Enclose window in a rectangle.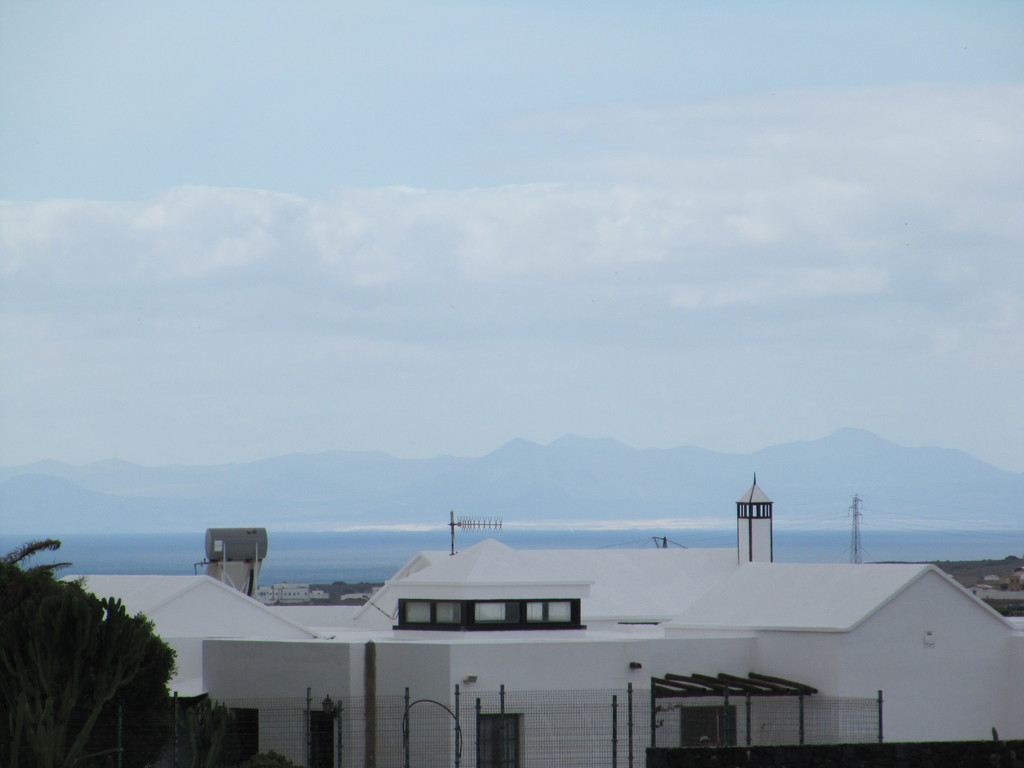
pyautogui.locateOnScreen(232, 707, 260, 753).
